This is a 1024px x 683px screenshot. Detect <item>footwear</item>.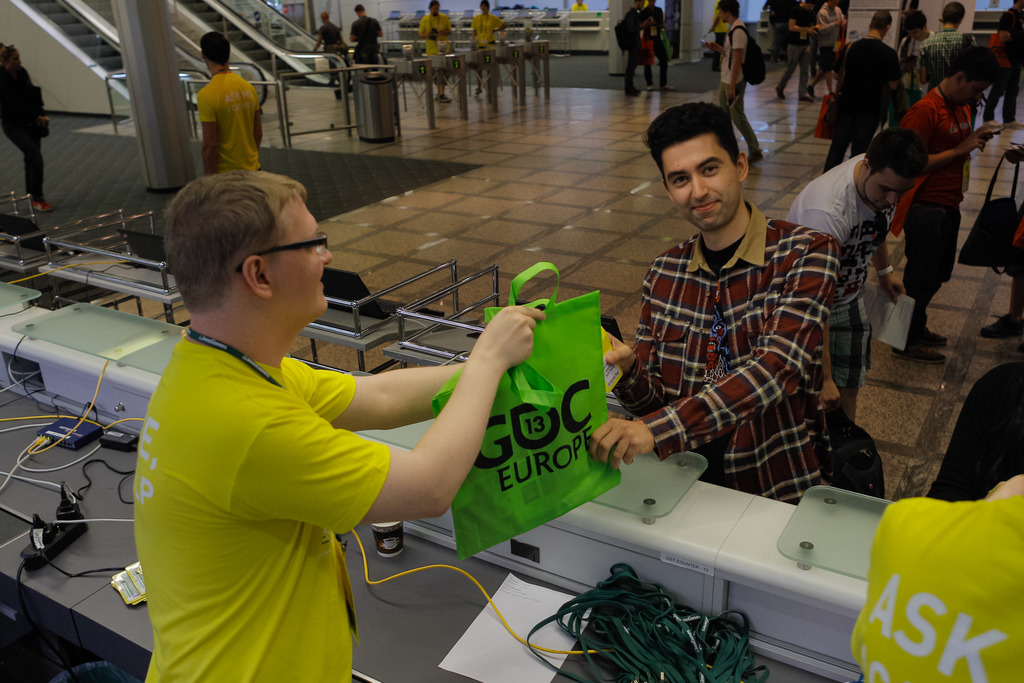
bbox=[807, 85, 814, 96].
